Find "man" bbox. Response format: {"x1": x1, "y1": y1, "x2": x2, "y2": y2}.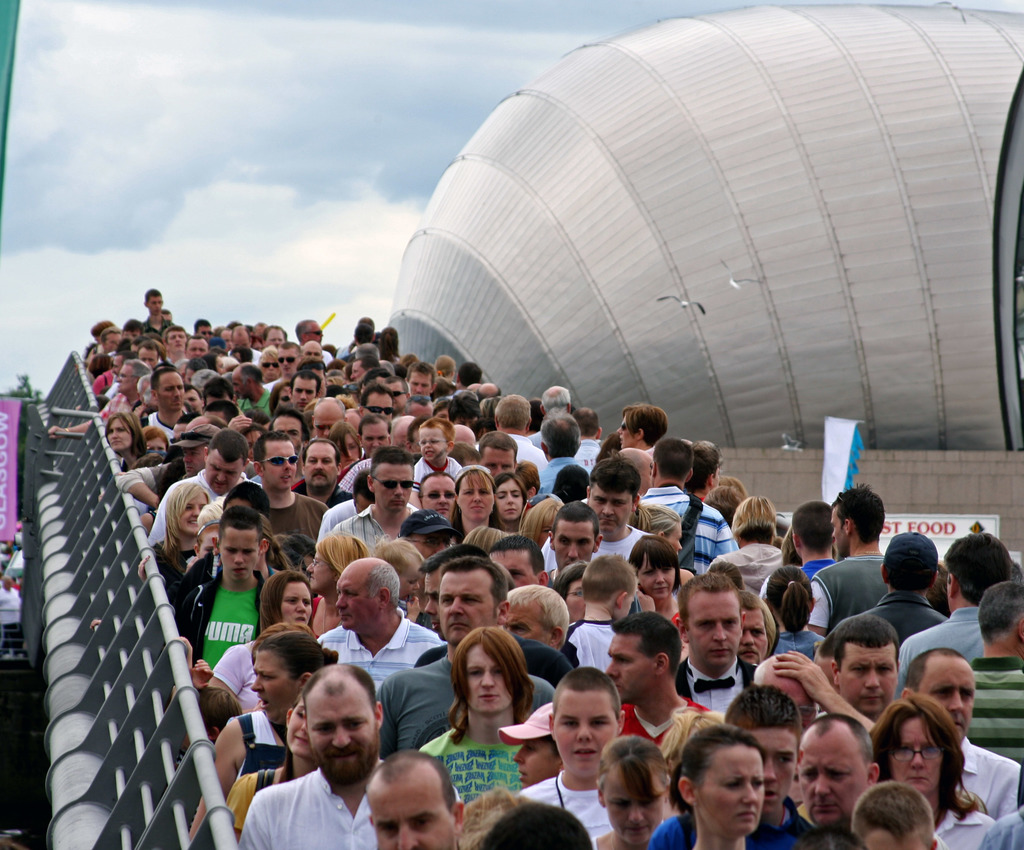
{"x1": 637, "y1": 430, "x2": 736, "y2": 572}.
